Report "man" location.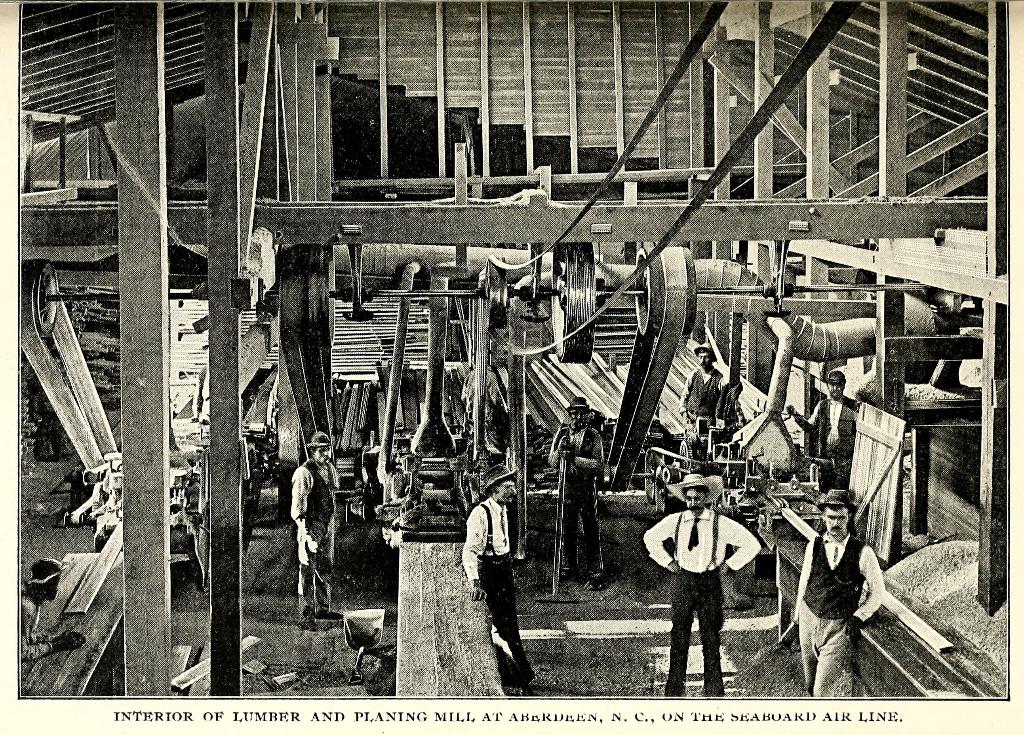
Report: x1=789 y1=369 x2=854 y2=484.
